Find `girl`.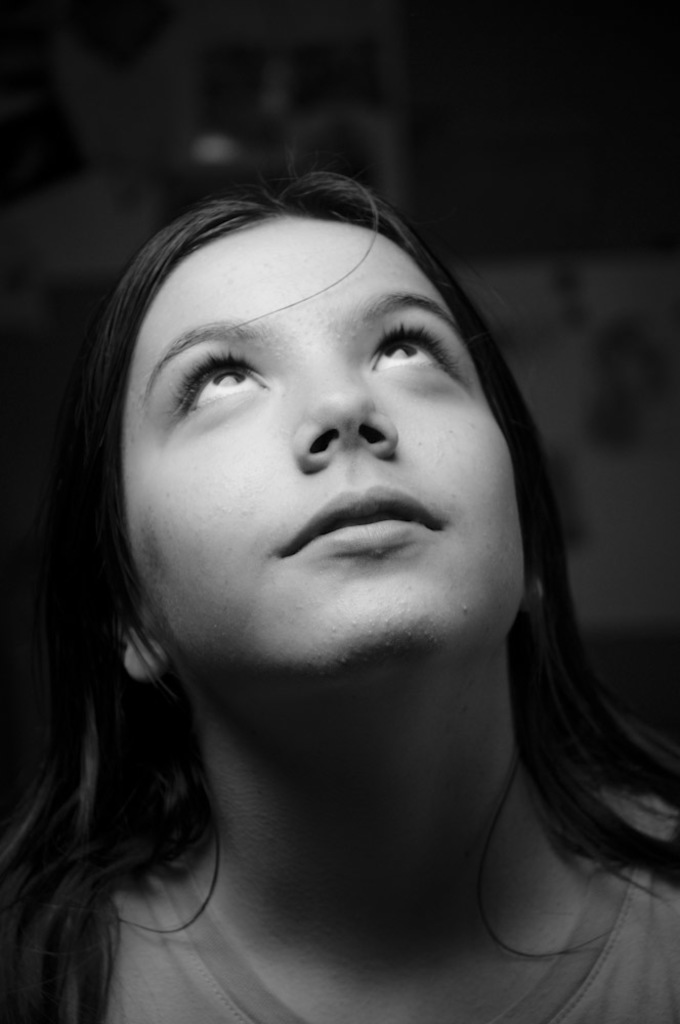
0 150 679 1023.
